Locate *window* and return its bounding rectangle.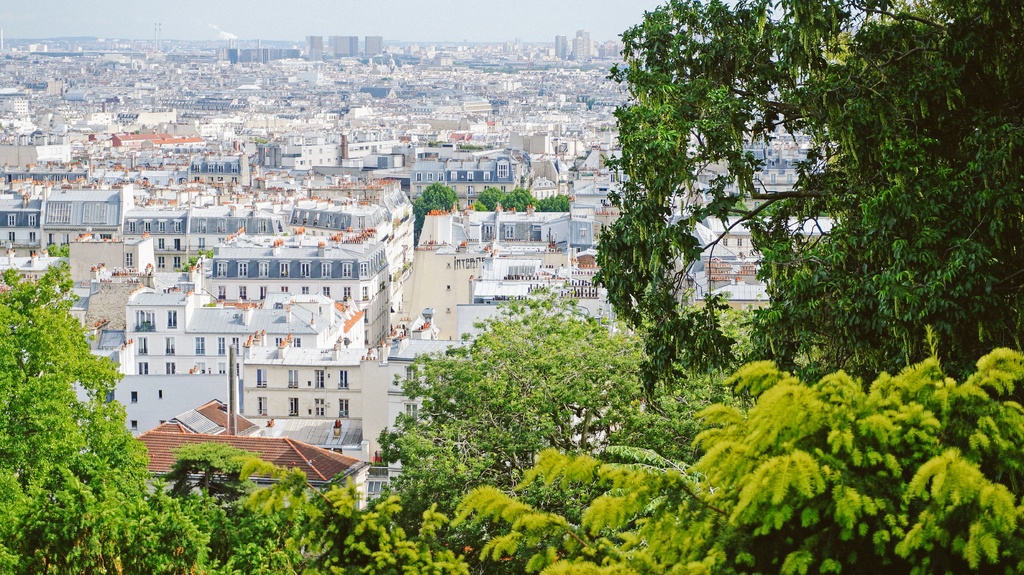
detection(193, 162, 200, 172).
